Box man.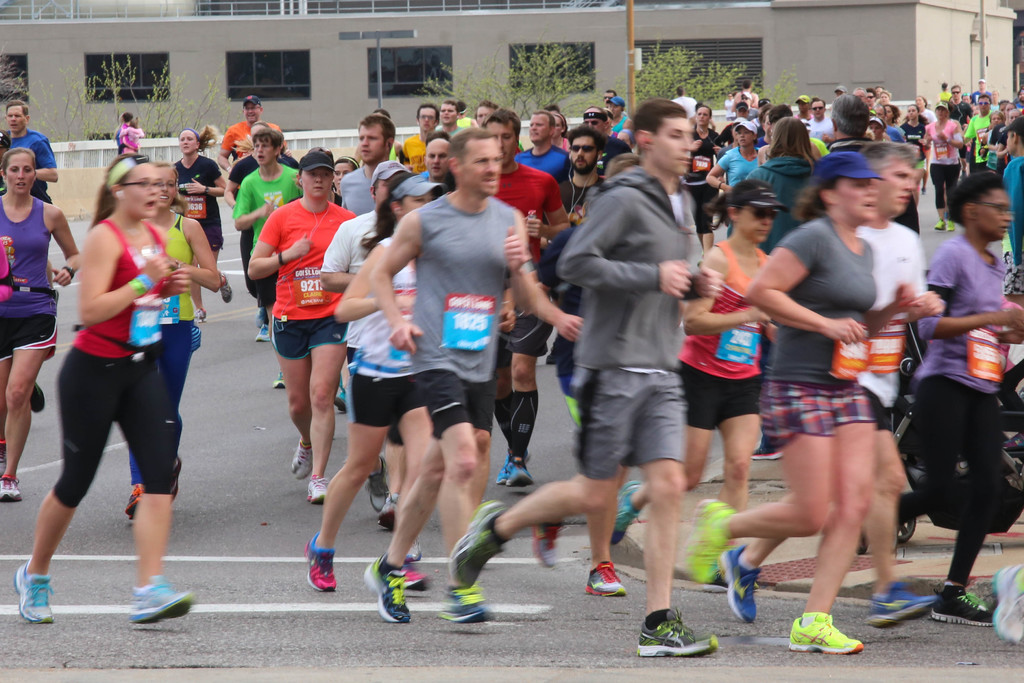
crop(217, 95, 293, 201).
